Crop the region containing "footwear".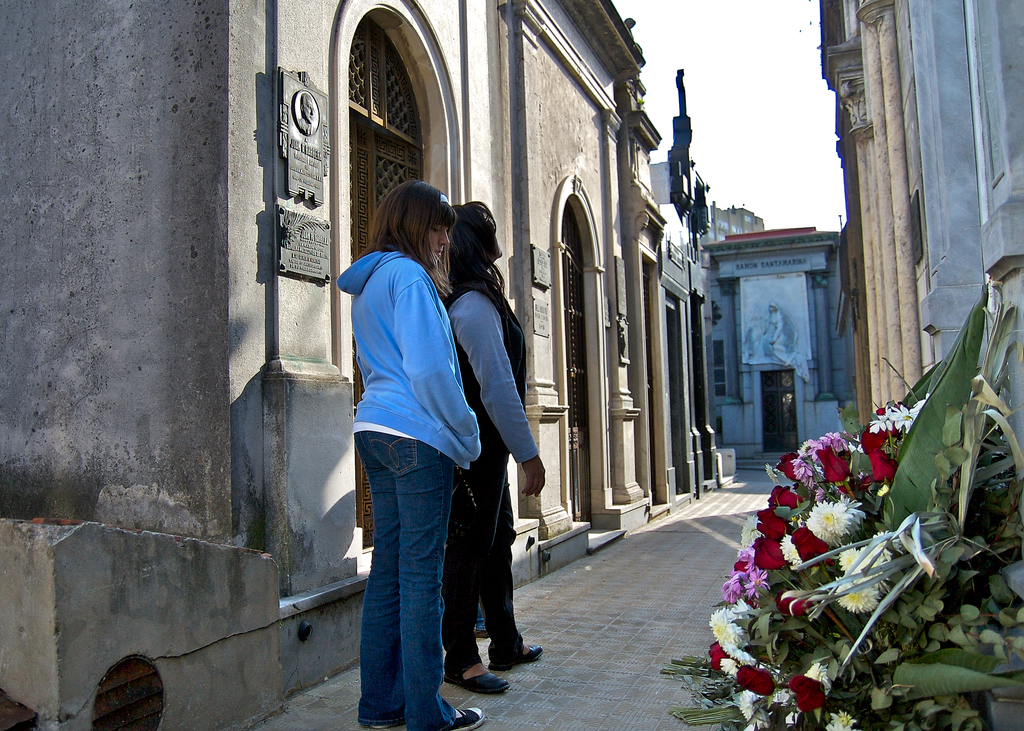
Crop region: x1=452 y1=707 x2=486 y2=730.
